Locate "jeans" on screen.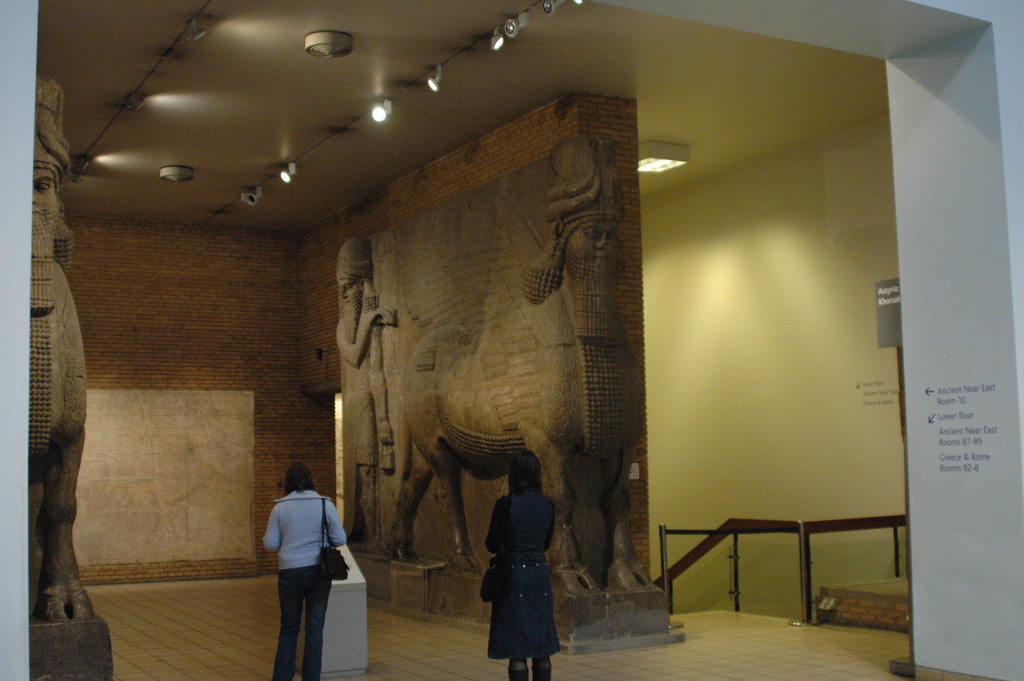
On screen at x1=255, y1=580, x2=332, y2=671.
